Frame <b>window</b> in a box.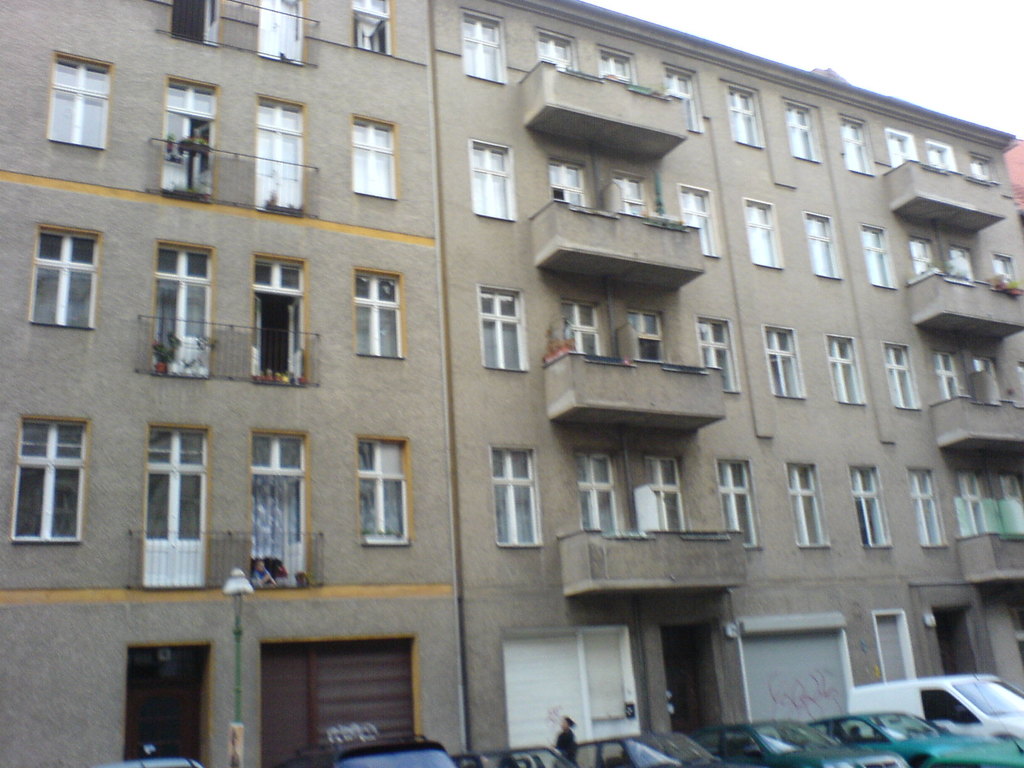
(left=472, top=143, right=518, bottom=220).
